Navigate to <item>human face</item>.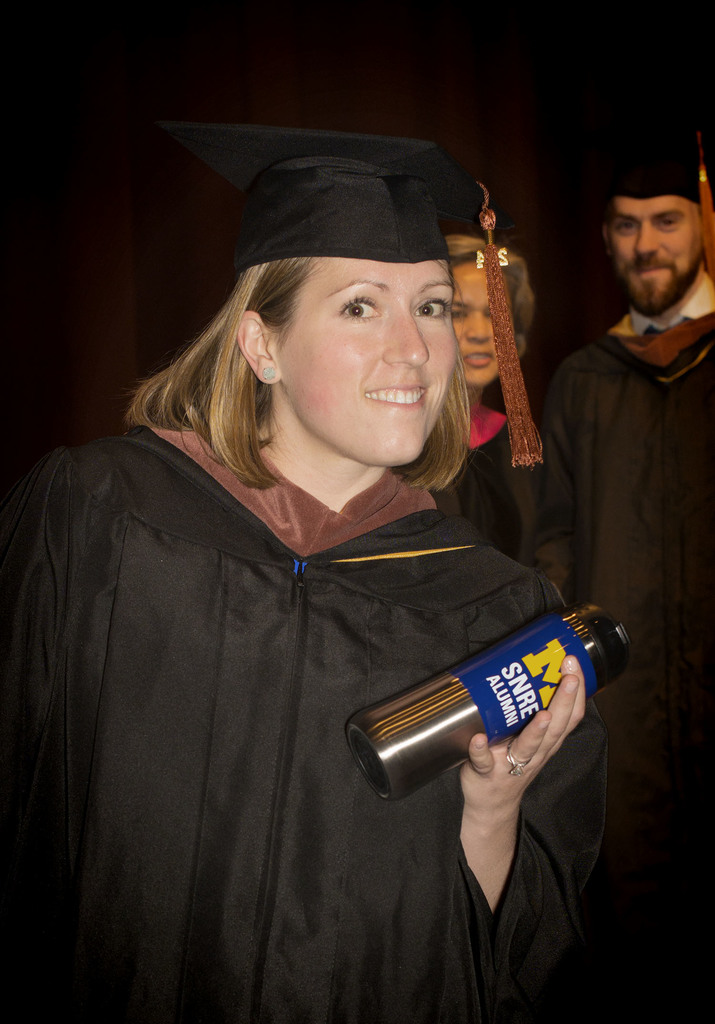
Navigation target: detection(605, 196, 707, 314).
